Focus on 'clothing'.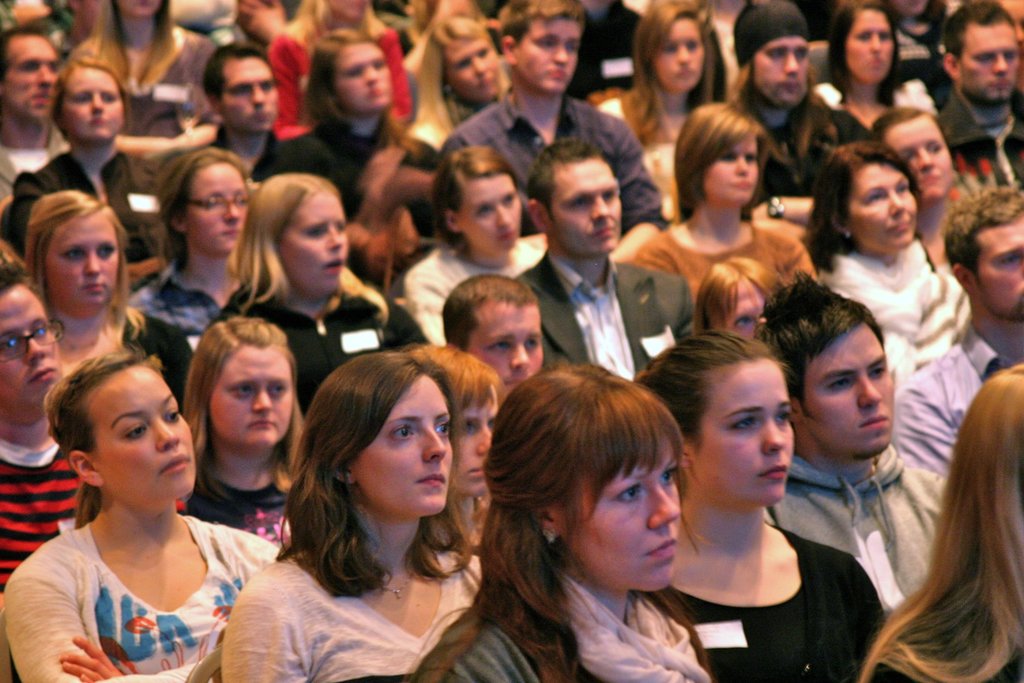
Focused at locate(940, 99, 1023, 194).
